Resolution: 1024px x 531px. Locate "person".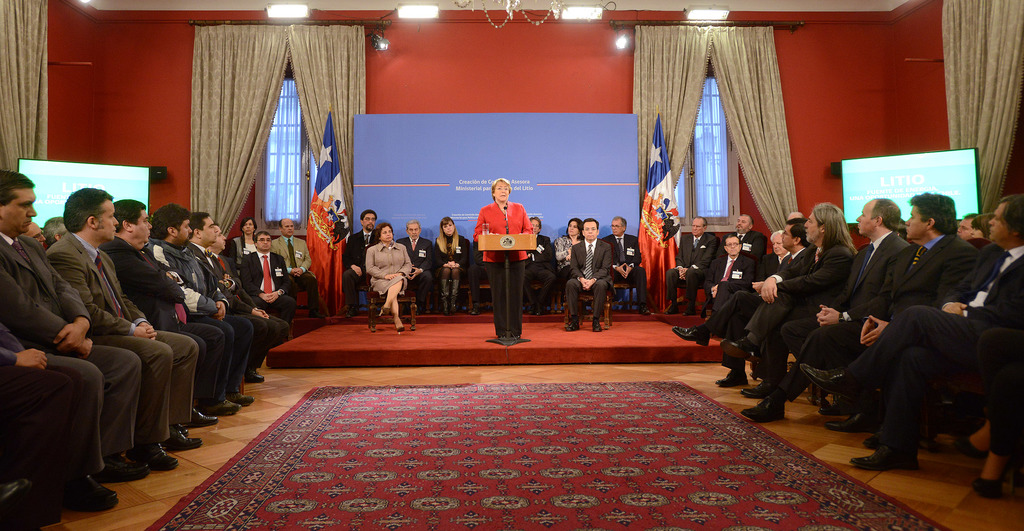
bbox(270, 220, 324, 320).
